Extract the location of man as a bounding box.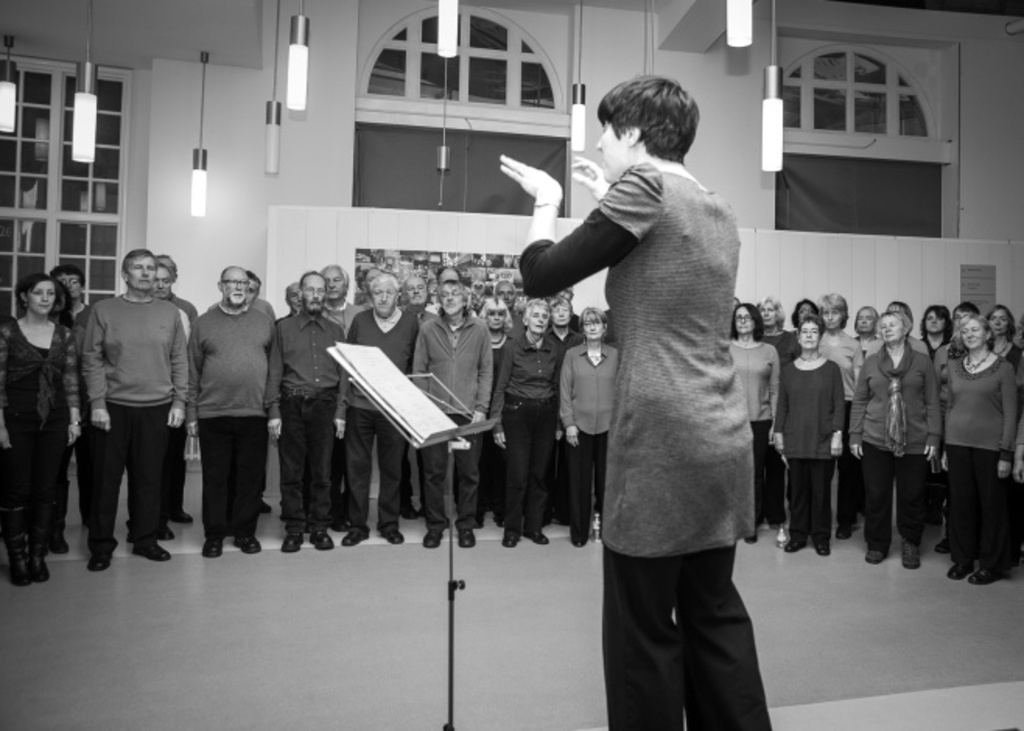
box=[50, 263, 93, 330].
